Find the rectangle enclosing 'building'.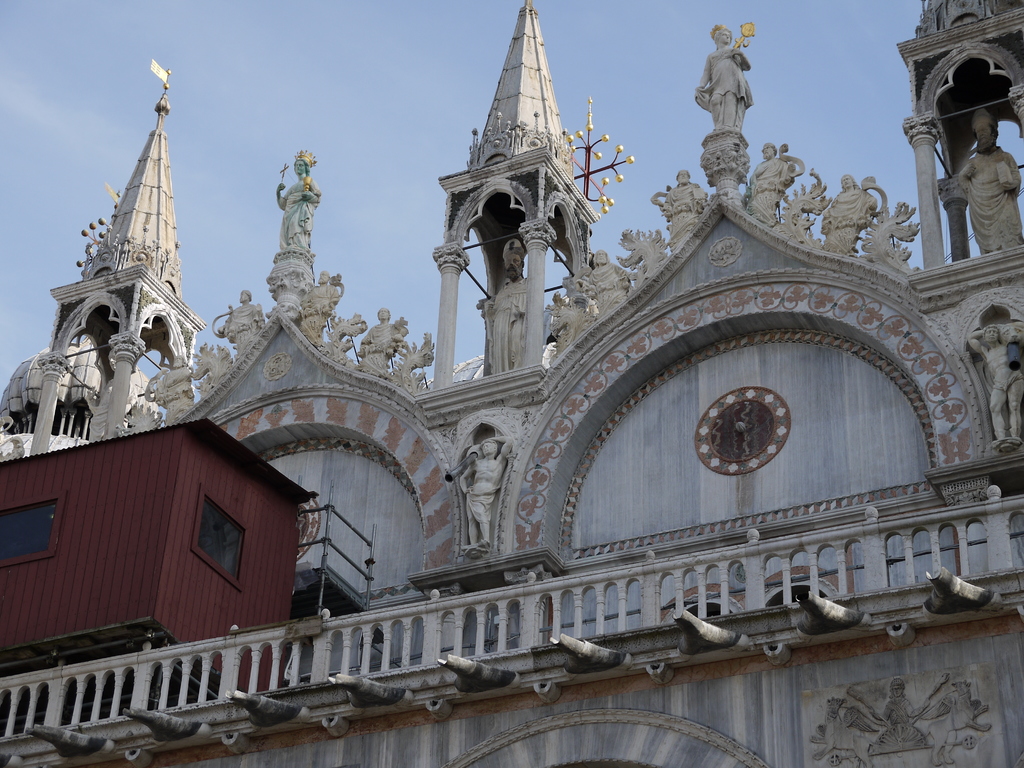
detection(0, 0, 1023, 767).
